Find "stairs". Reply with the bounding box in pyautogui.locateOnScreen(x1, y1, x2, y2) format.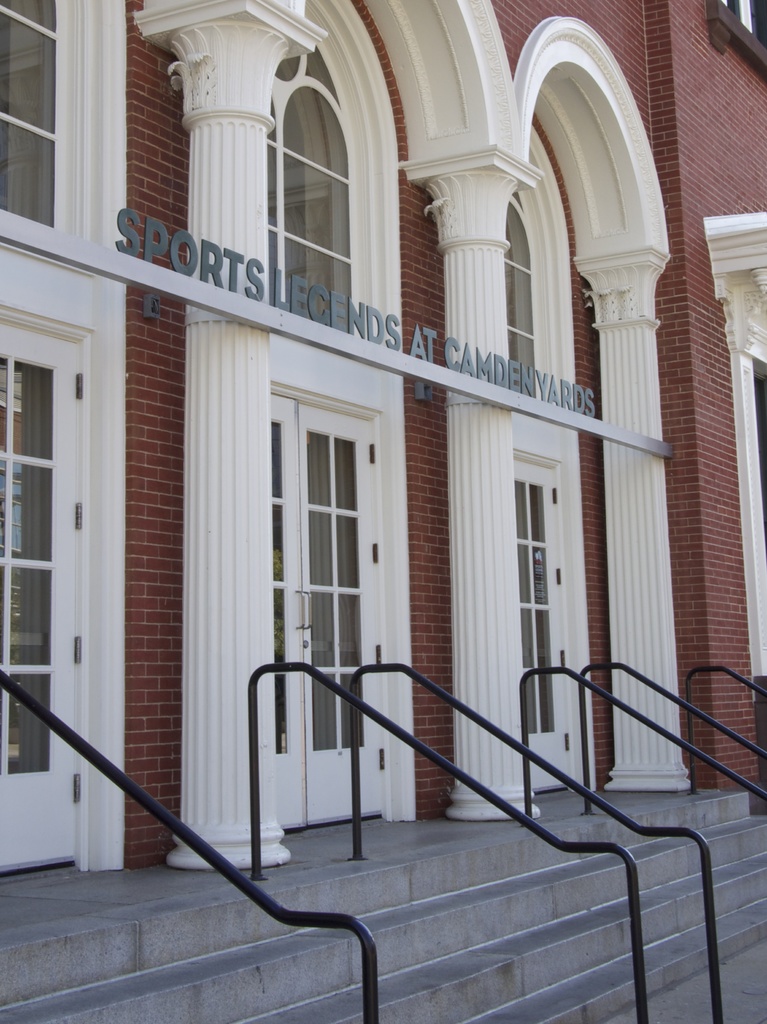
pyautogui.locateOnScreen(0, 783, 766, 1023).
